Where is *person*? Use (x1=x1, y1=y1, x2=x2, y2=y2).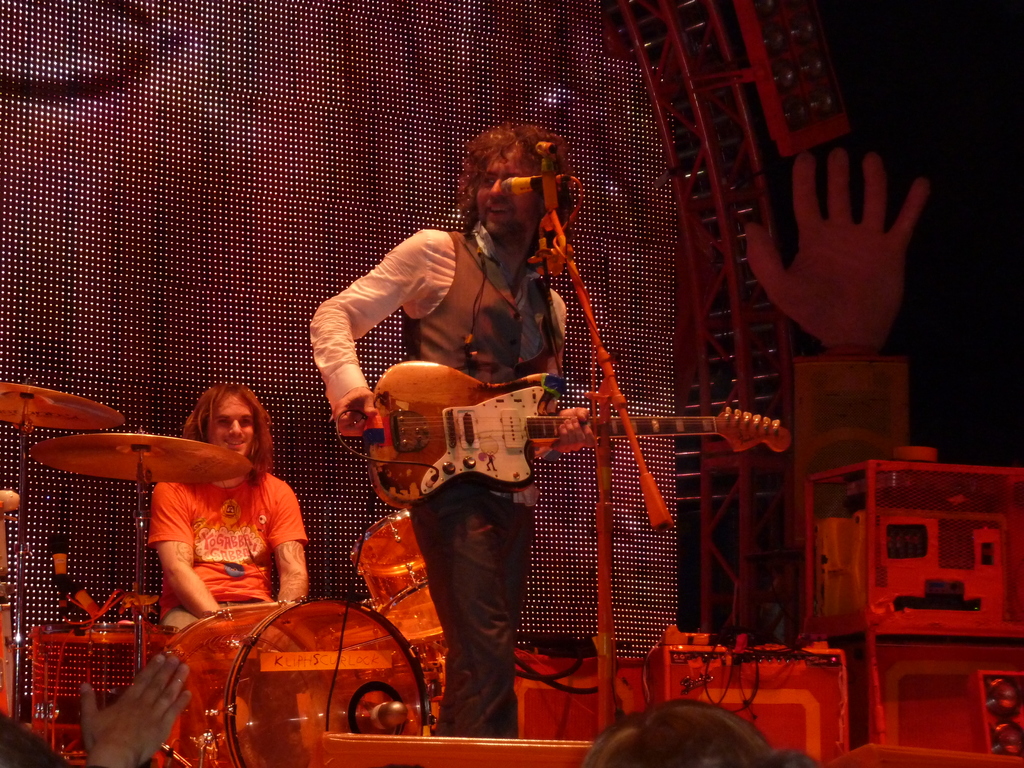
(x1=145, y1=383, x2=318, y2=627).
